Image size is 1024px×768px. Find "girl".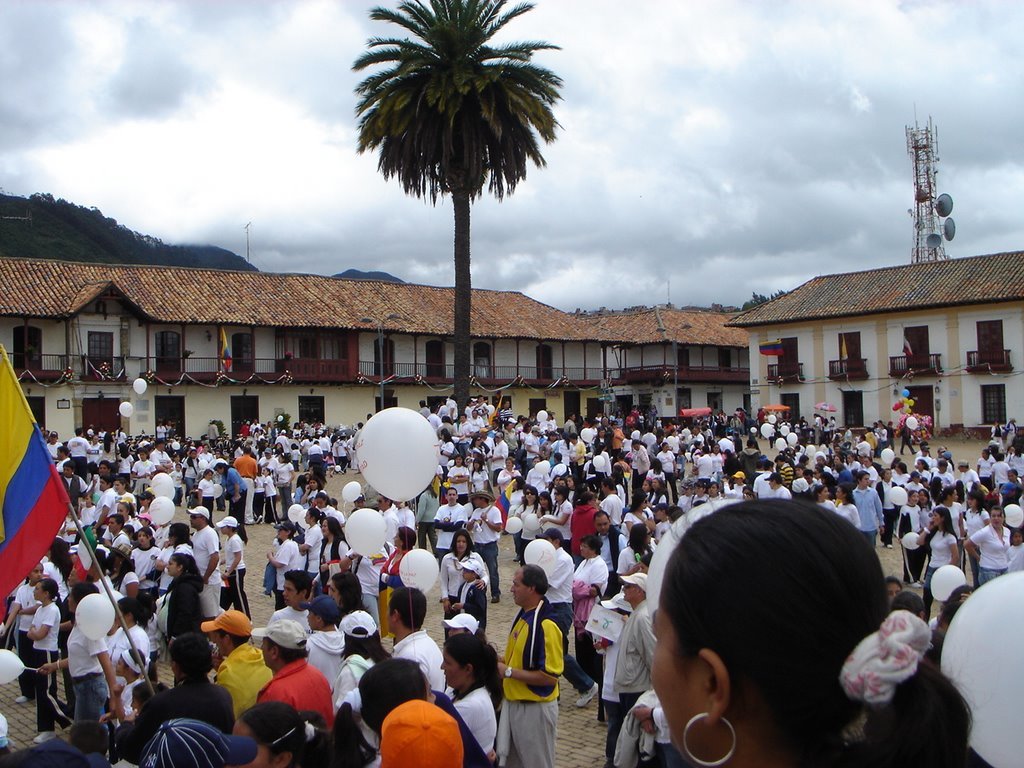
region(697, 445, 724, 495).
